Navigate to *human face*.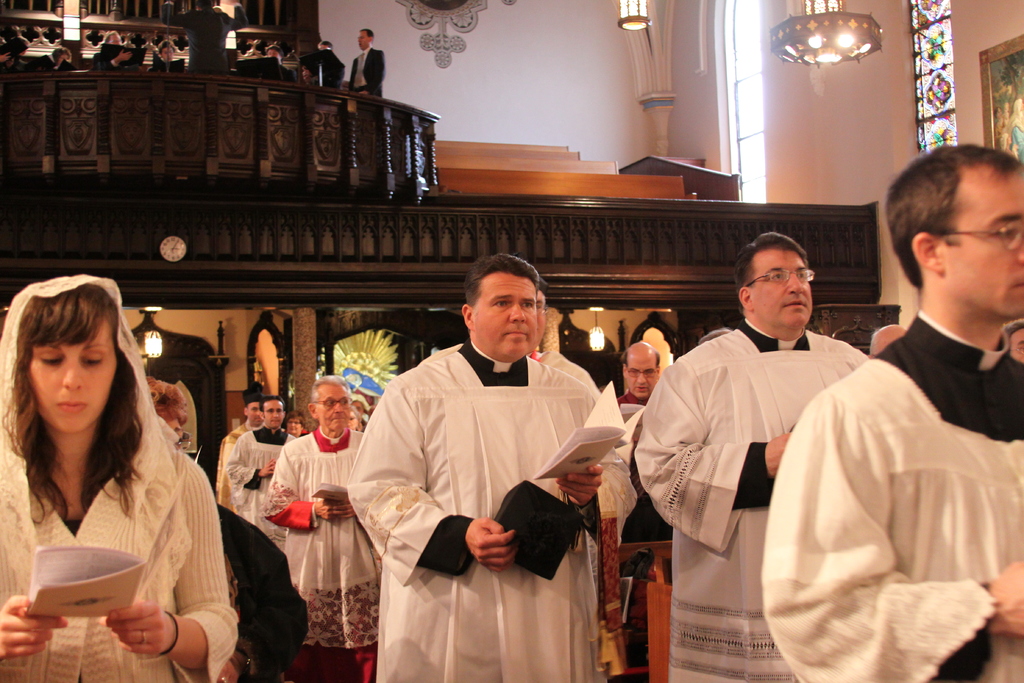
Navigation target: BBox(470, 269, 538, 363).
